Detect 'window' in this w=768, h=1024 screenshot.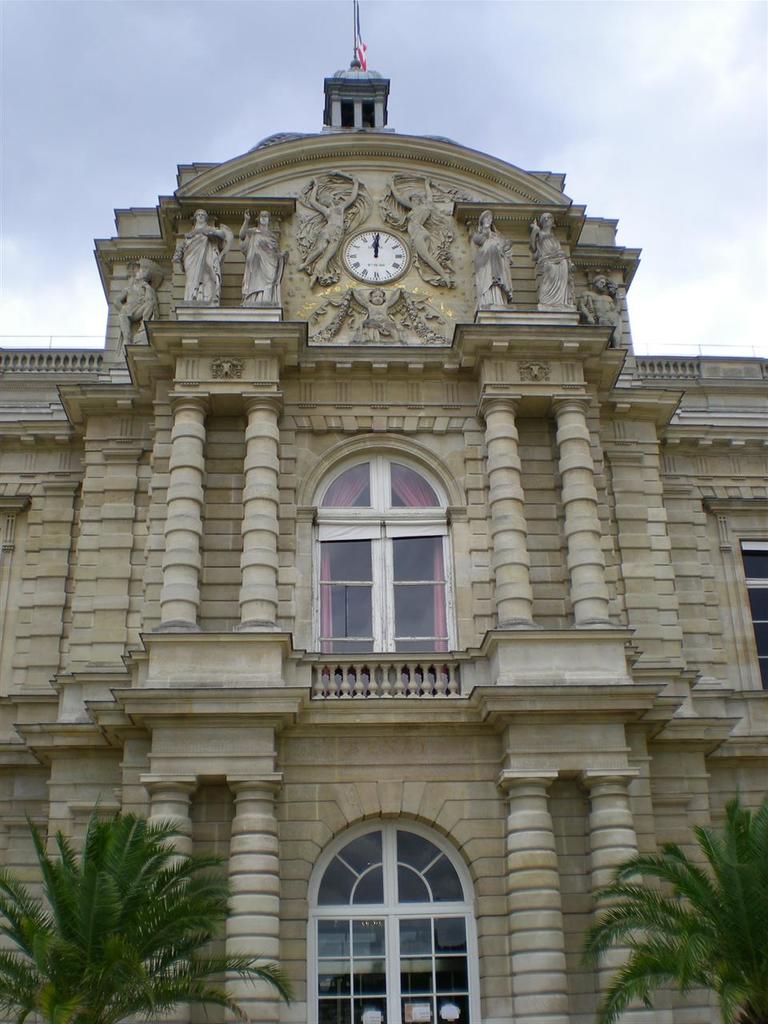
Detection: bbox=[709, 493, 767, 695].
